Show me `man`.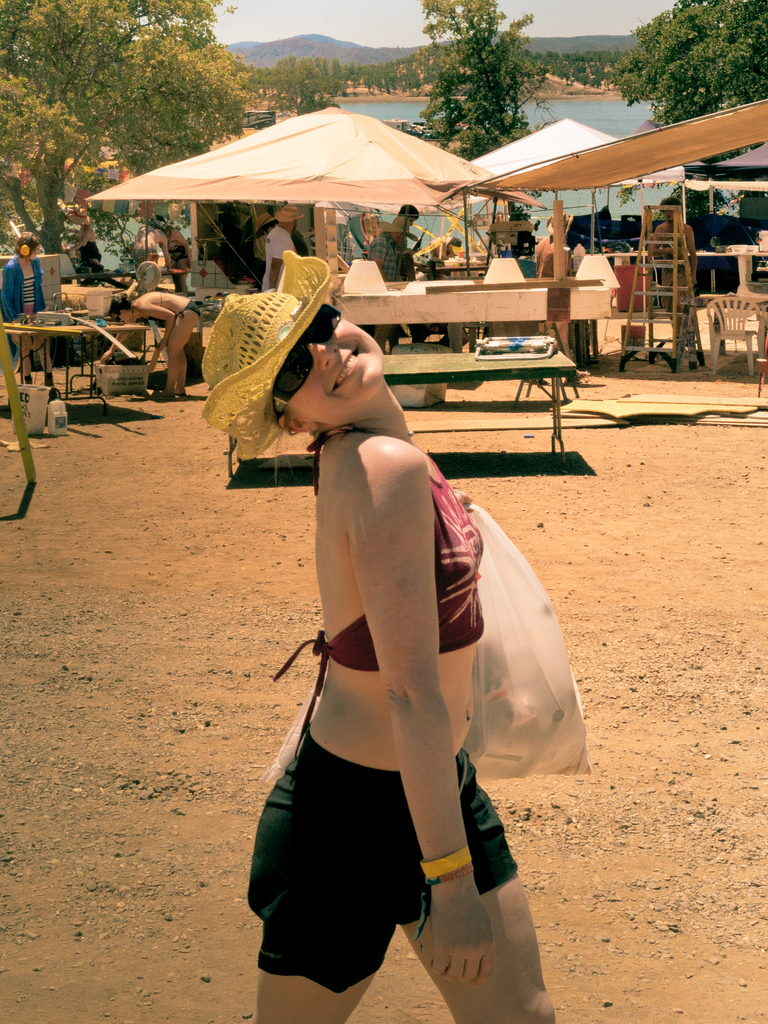
`man` is here: 650:198:696:344.
